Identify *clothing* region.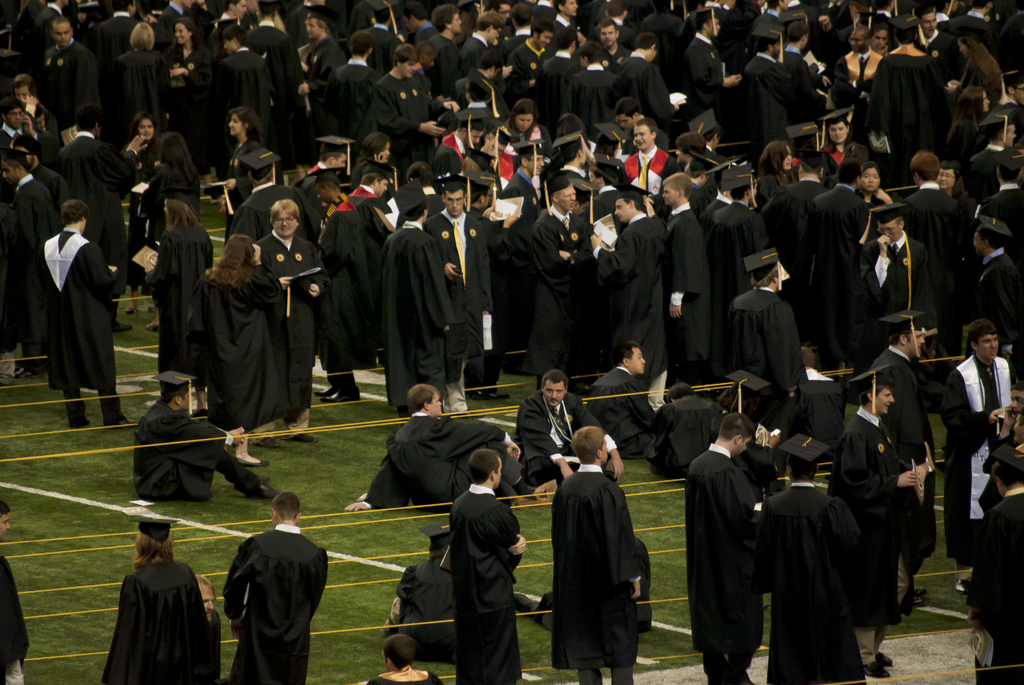
Region: region(972, 245, 1018, 346).
